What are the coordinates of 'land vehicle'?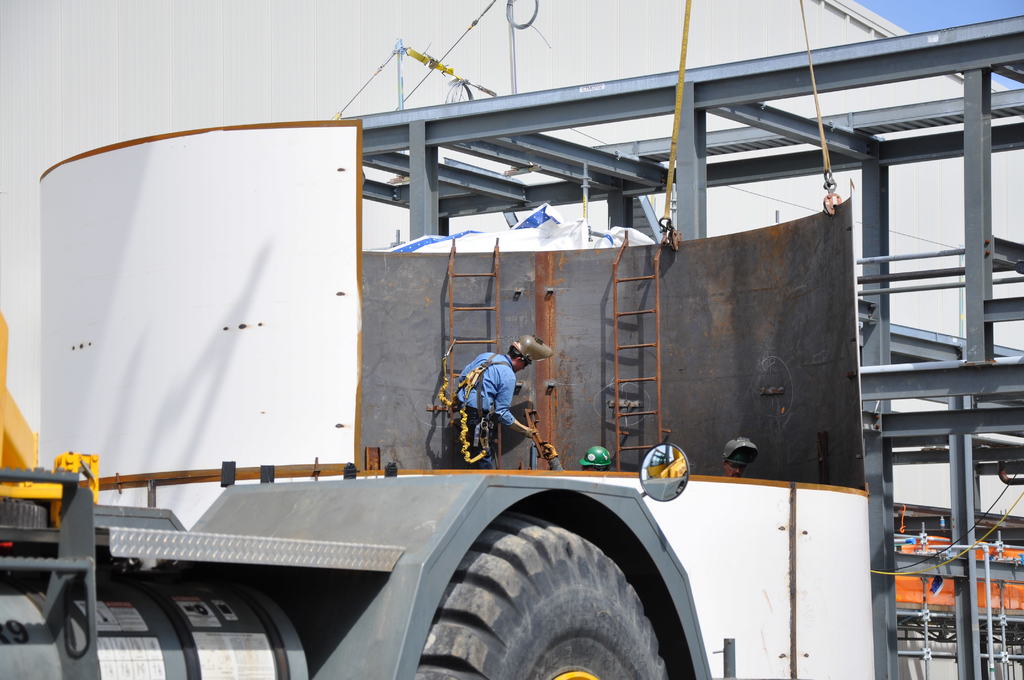
[left=1, top=128, right=857, bottom=667].
